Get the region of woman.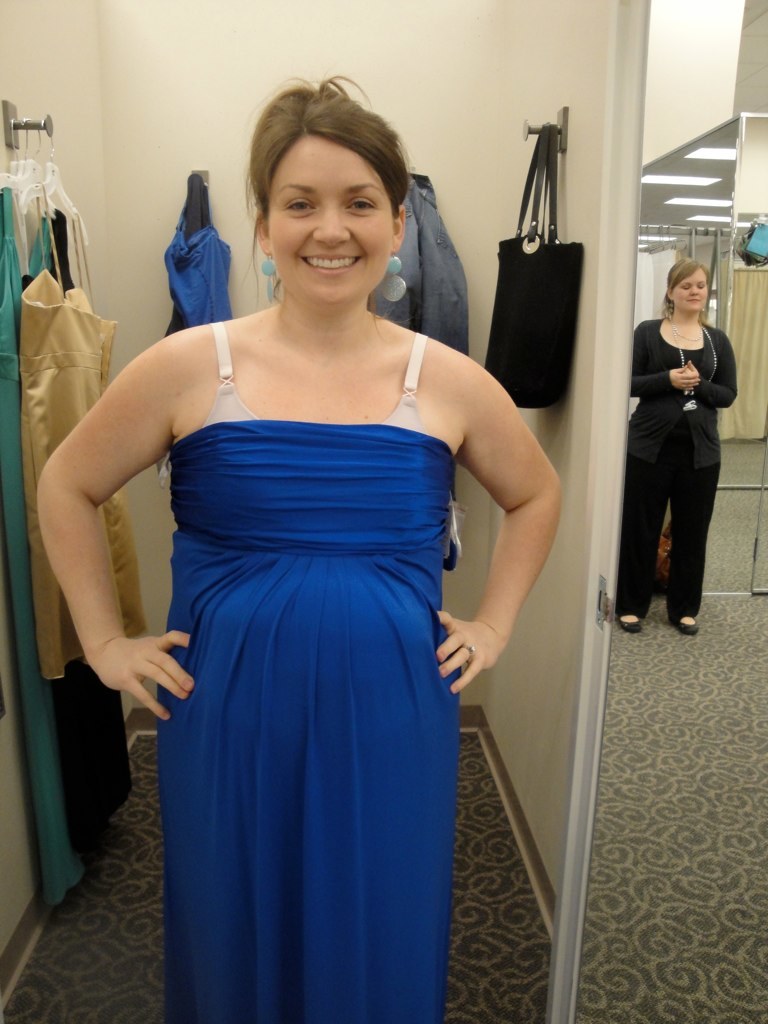
[x1=619, y1=260, x2=741, y2=645].
